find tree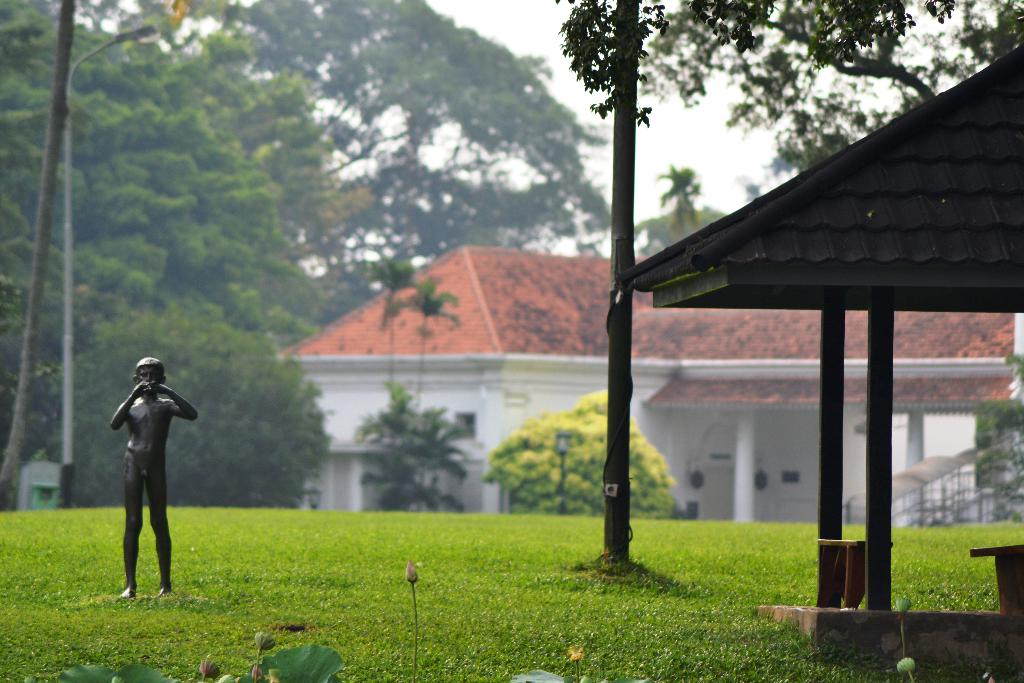
[0, 0, 81, 509]
